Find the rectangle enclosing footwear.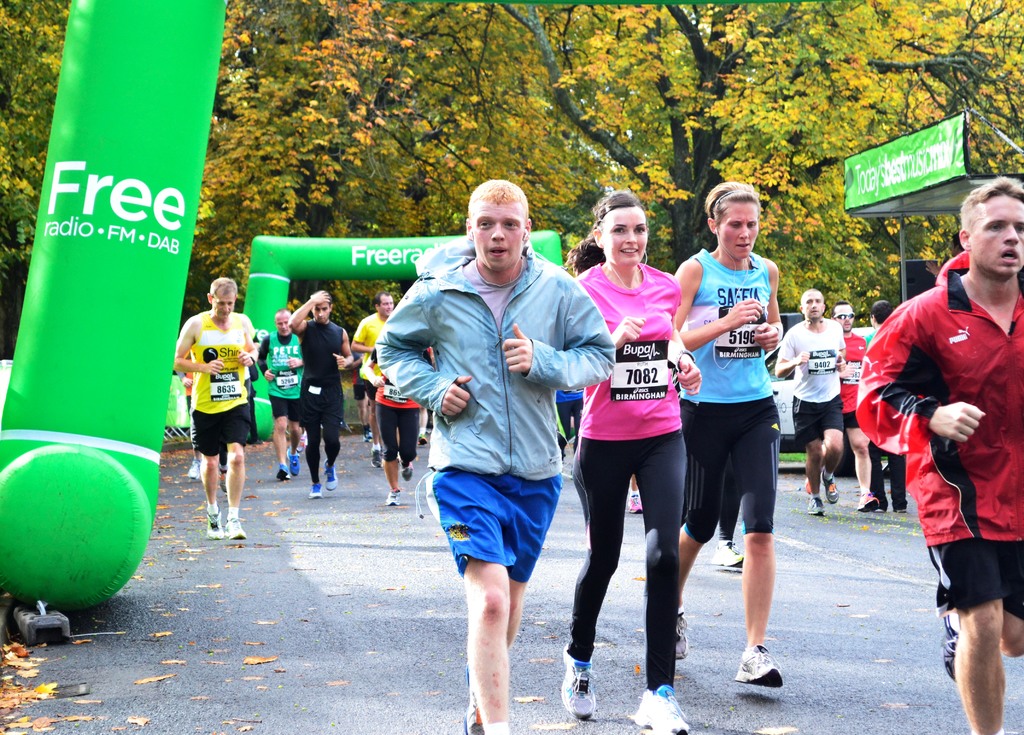
locate(364, 428, 372, 444).
